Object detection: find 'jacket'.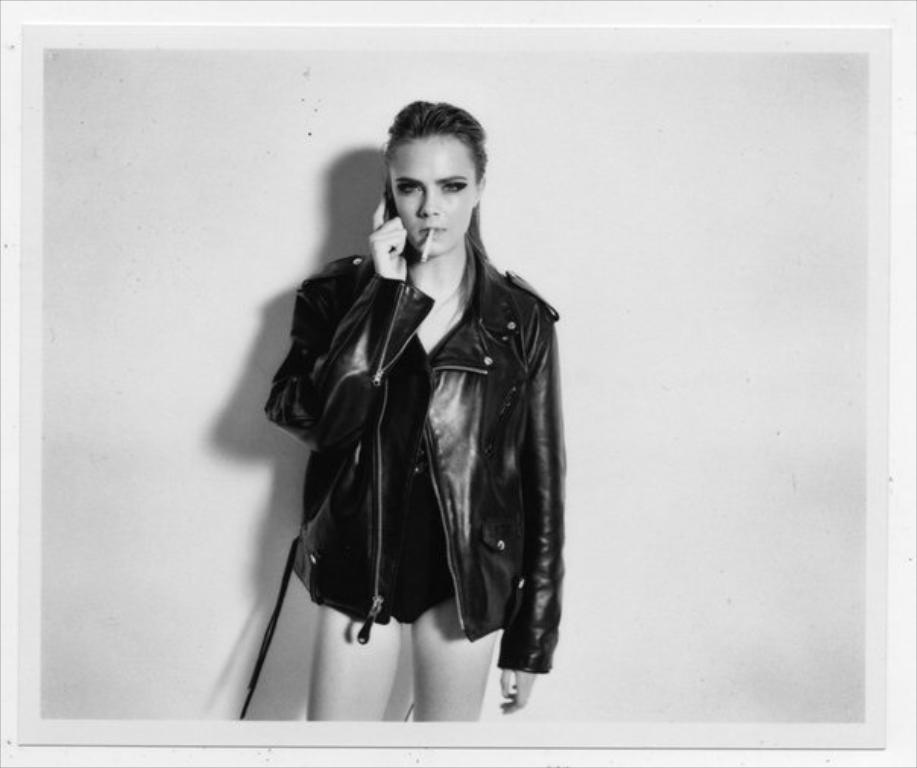
244:155:566:671.
